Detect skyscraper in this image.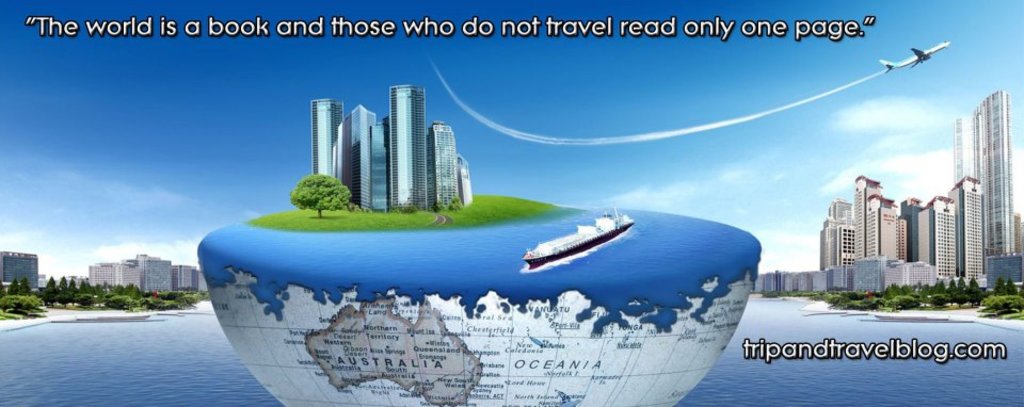
Detection: x1=905 y1=194 x2=925 y2=260.
